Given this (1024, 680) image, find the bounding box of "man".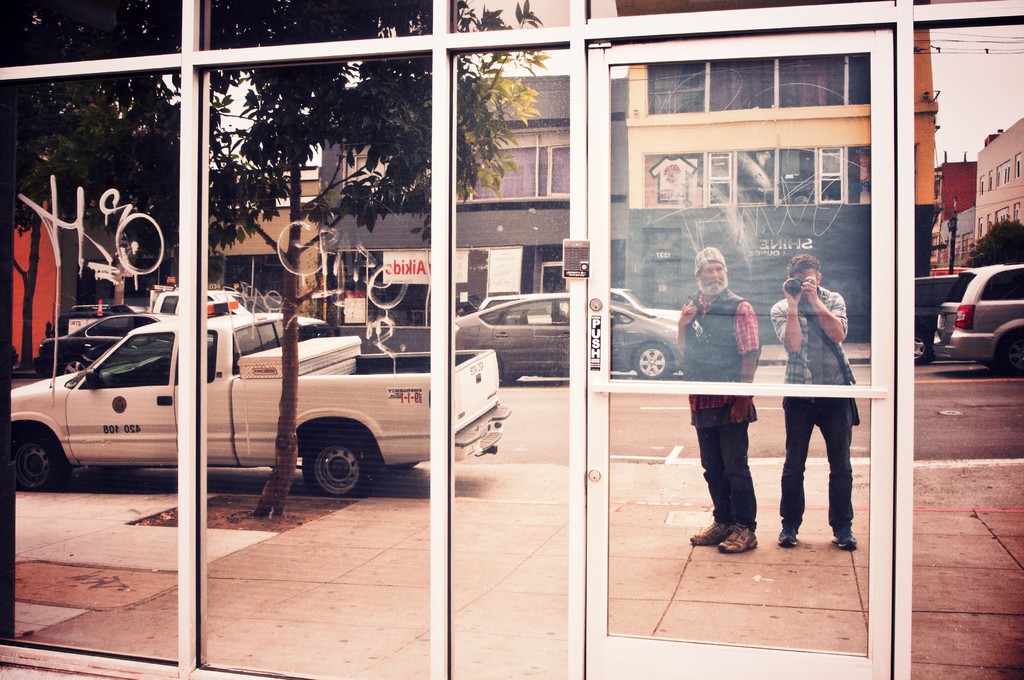
x1=769 y1=256 x2=858 y2=553.
